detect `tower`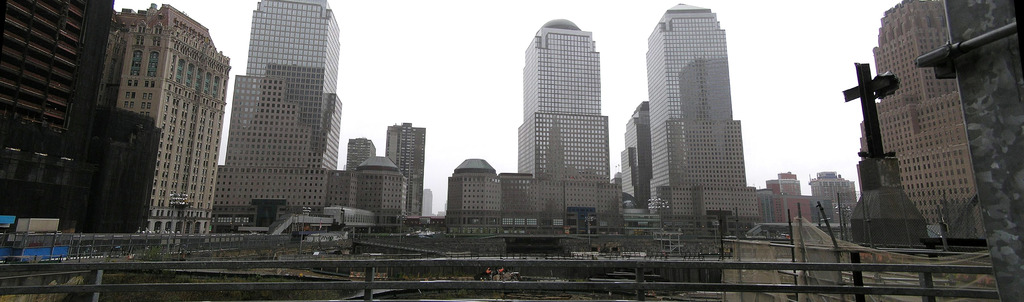
box=[648, 0, 758, 229]
